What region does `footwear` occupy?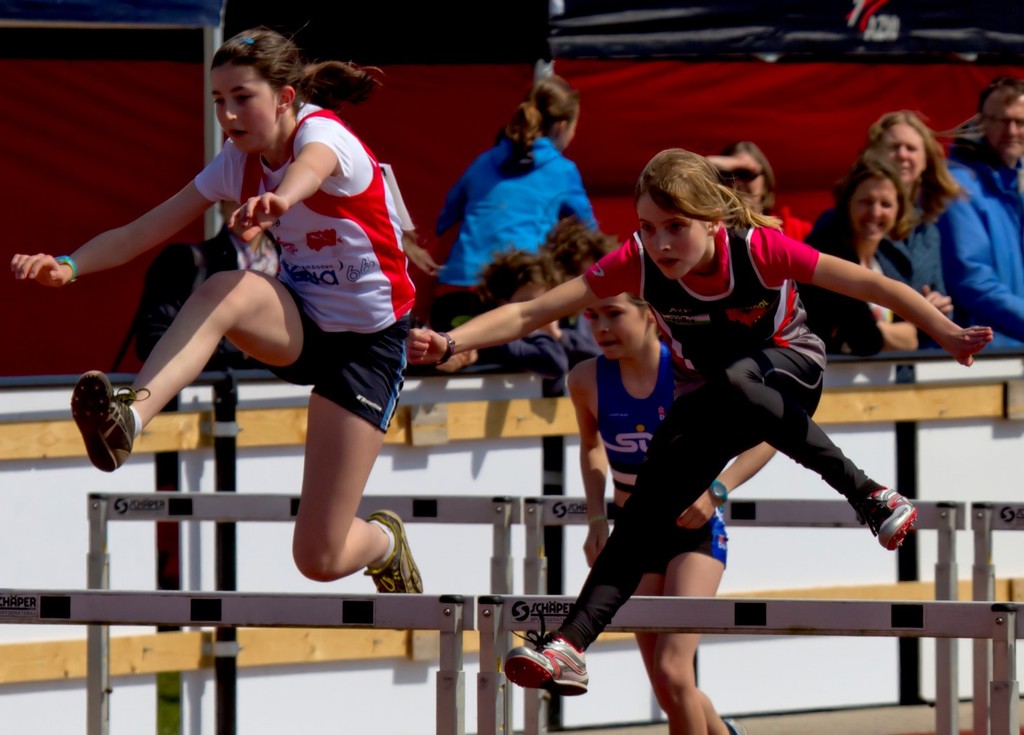
left=66, top=372, right=150, bottom=478.
